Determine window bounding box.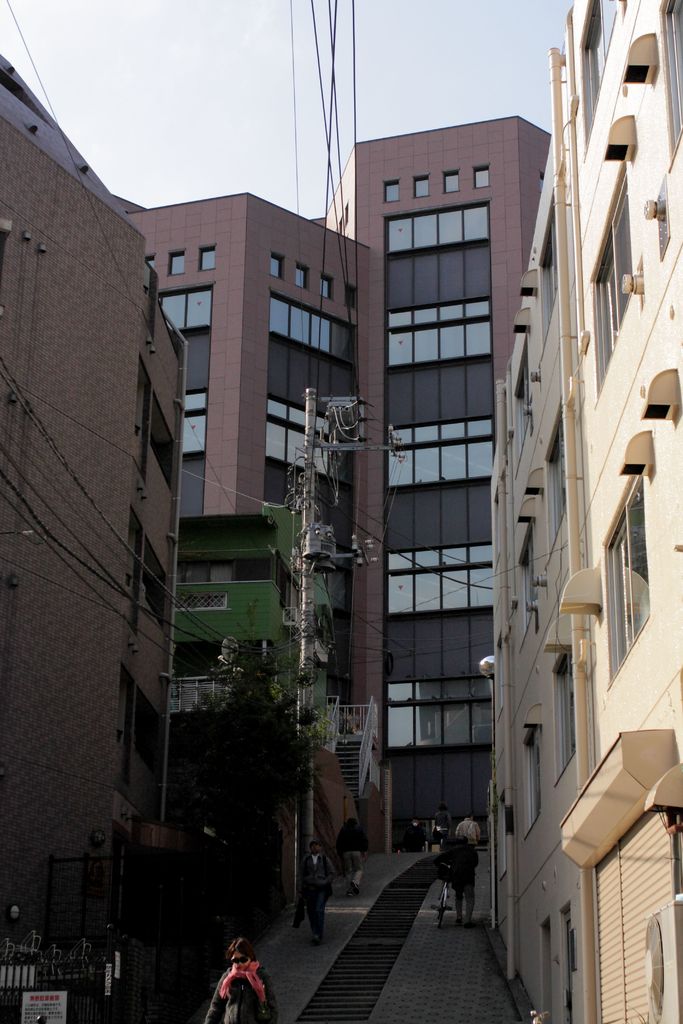
Determined: {"left": 506, "top": 358, "right": 532, "bottom": 452}.
